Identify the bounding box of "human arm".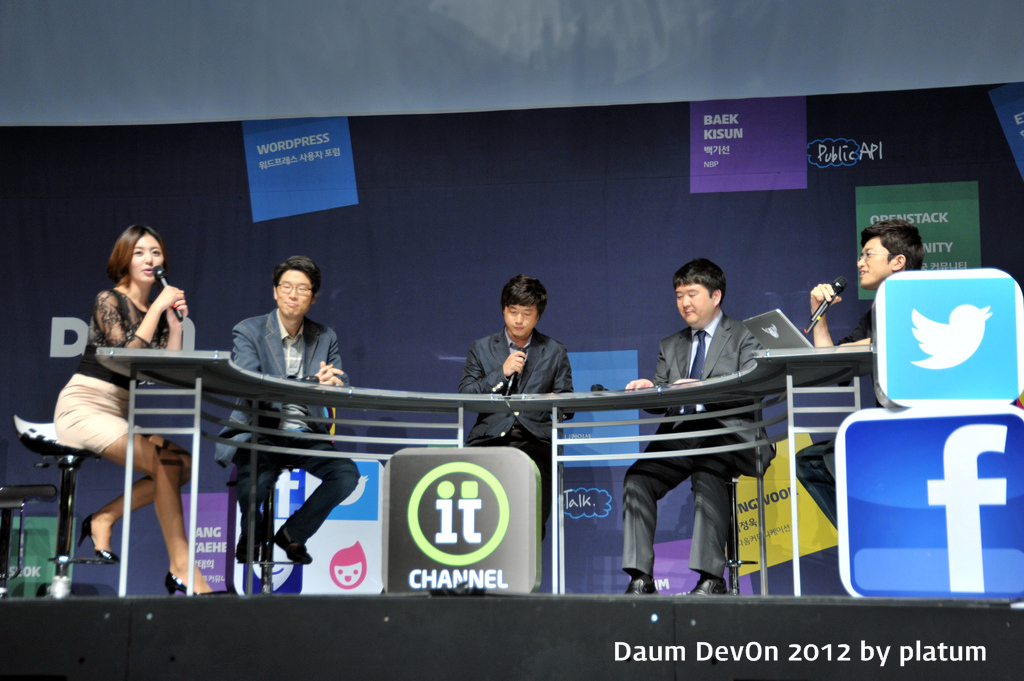
detection(624, 337, 673, 394).
